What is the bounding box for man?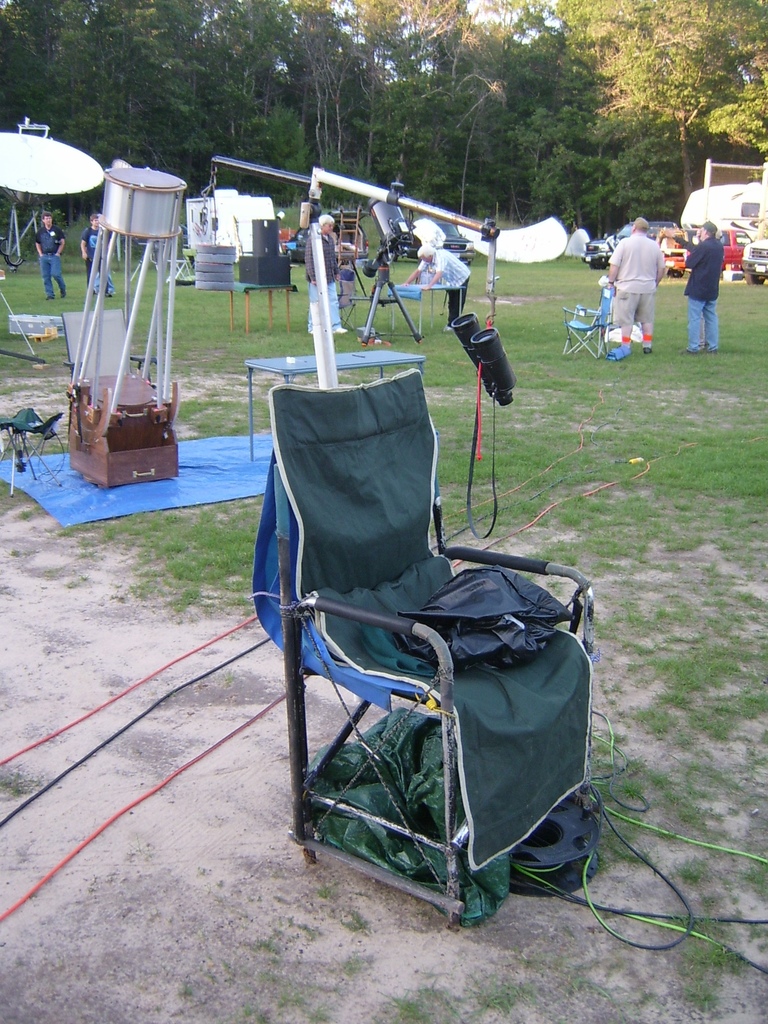
[684, 224, 735, 353].
